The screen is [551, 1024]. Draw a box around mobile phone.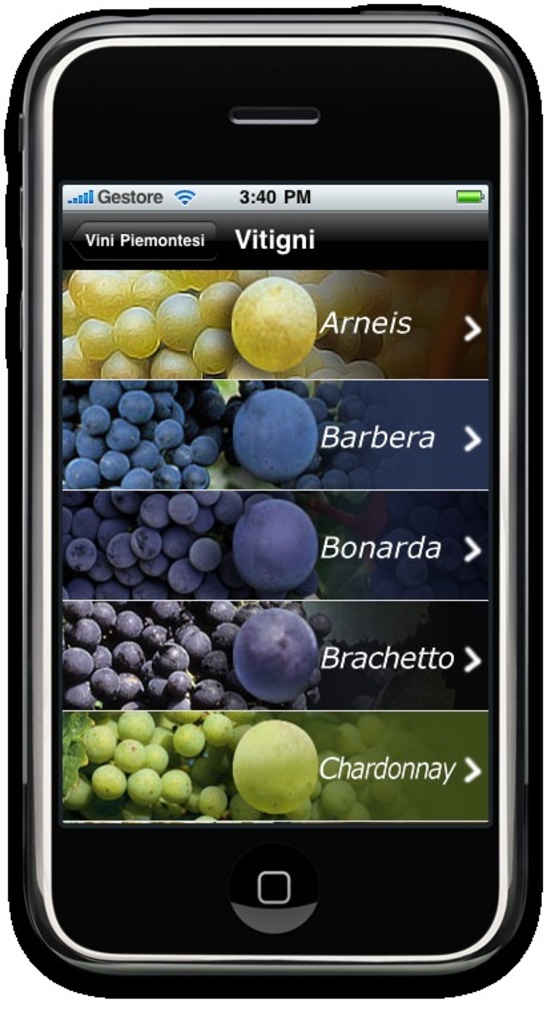
box(8, 0, 547, 1004).
